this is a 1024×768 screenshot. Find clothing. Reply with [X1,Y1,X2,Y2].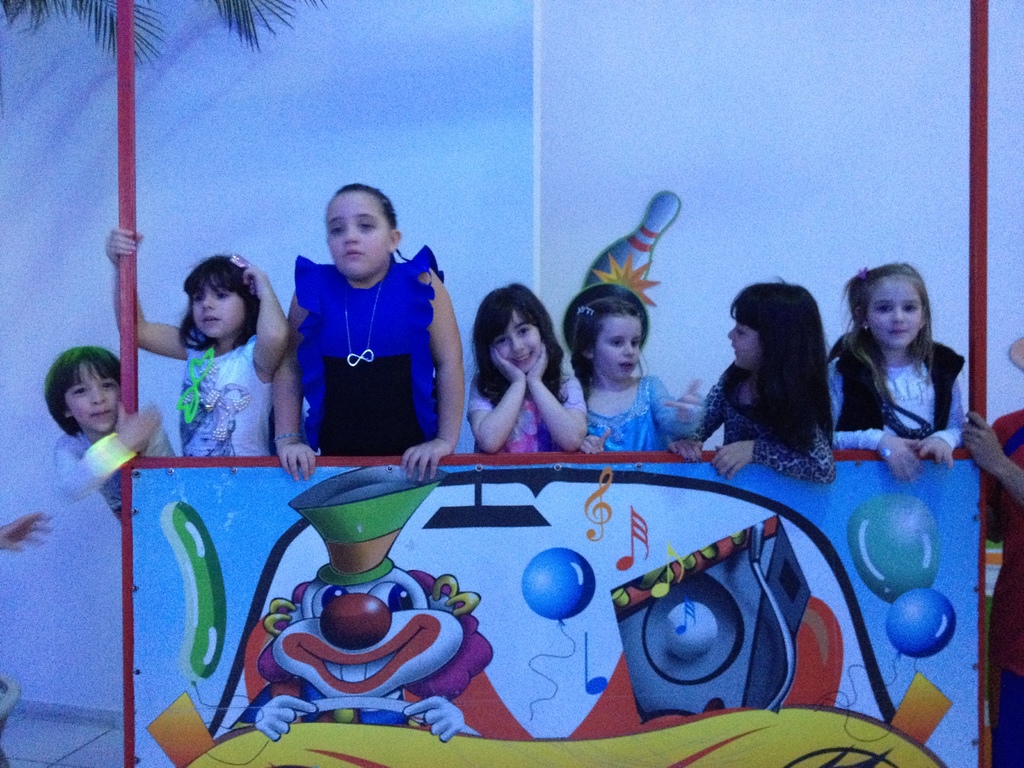
[458,378,592,456].
